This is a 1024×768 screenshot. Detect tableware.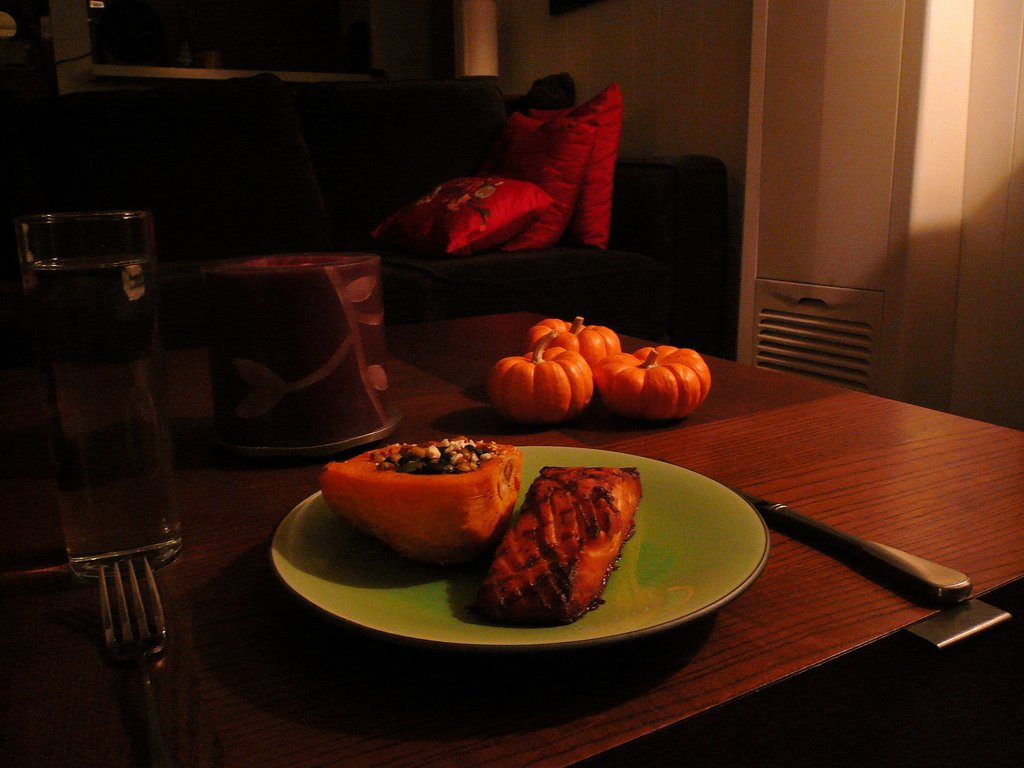
box=[737, 479, 975, 610].
